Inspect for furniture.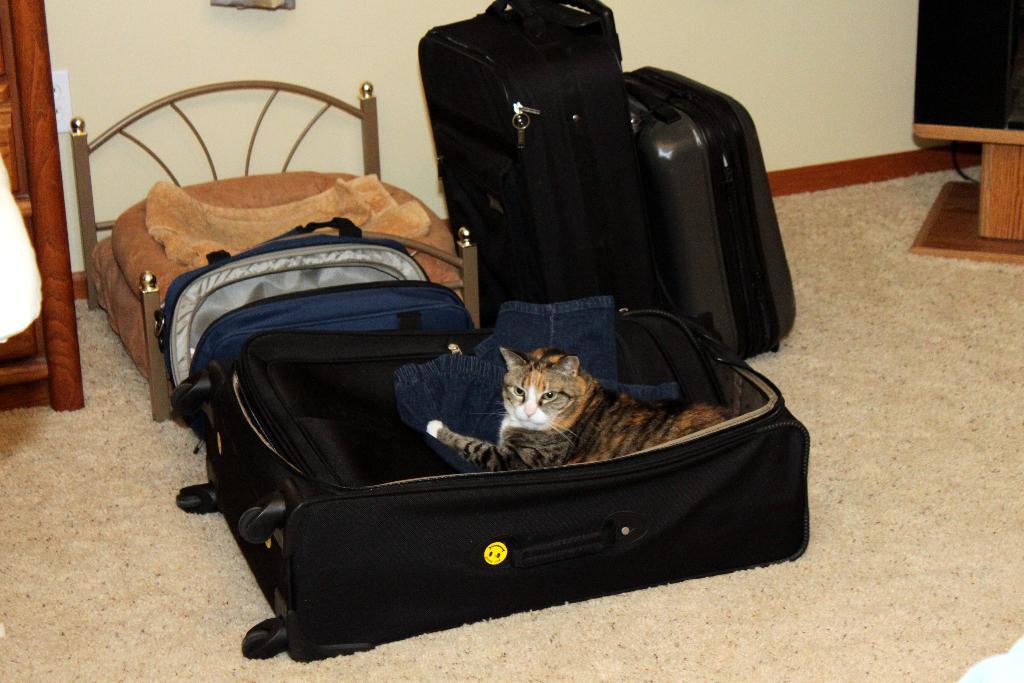
Inspection: [0, 0, 85, 415].
